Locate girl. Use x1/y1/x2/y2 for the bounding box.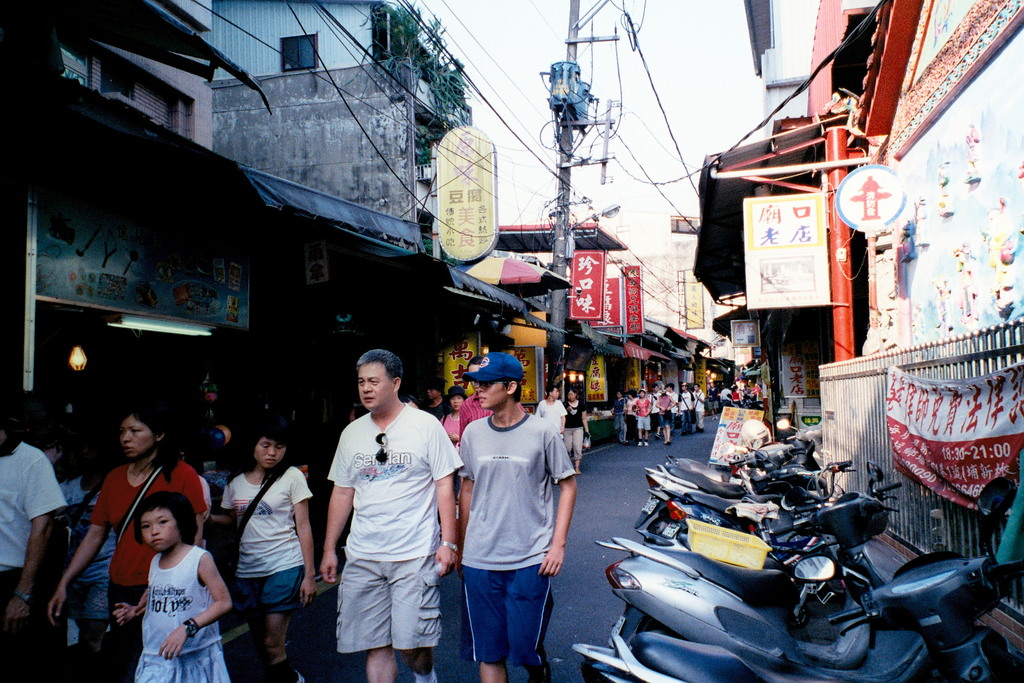
123/491/229/682.
